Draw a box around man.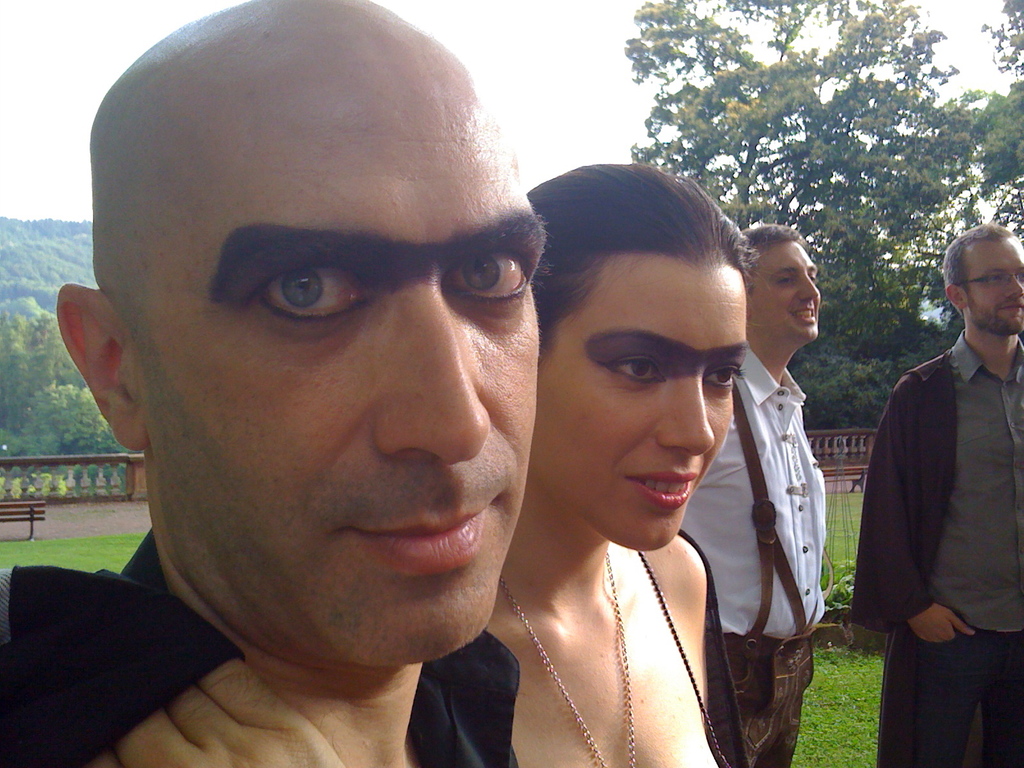
rect(0, 0, 552, 767).
